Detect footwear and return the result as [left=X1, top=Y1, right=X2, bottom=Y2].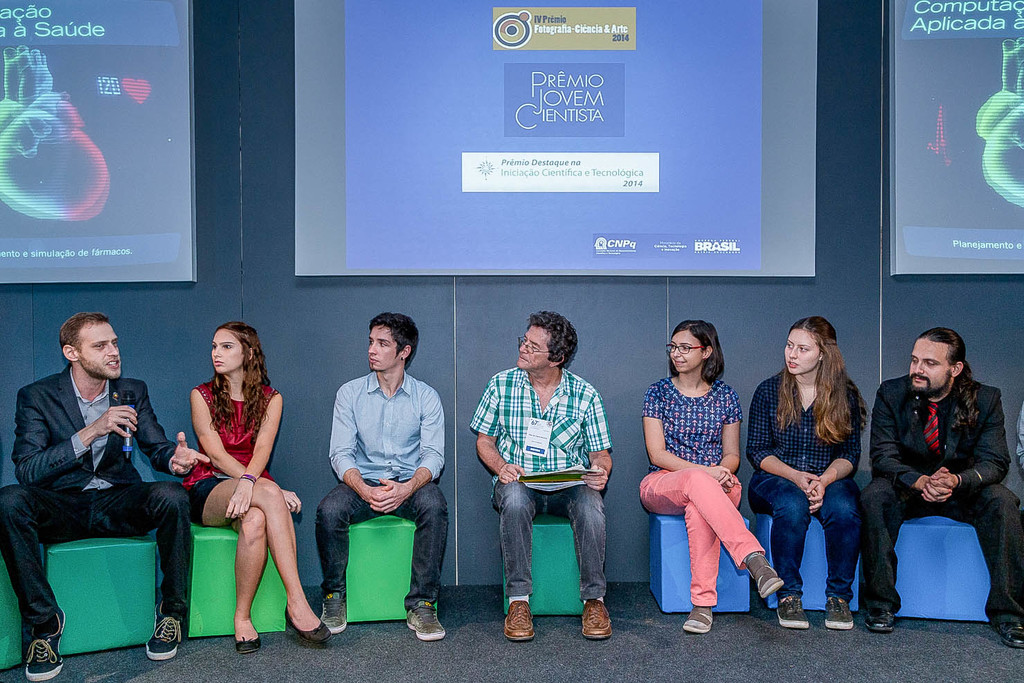
[left=772, top=592, right=813, bottom=630].
